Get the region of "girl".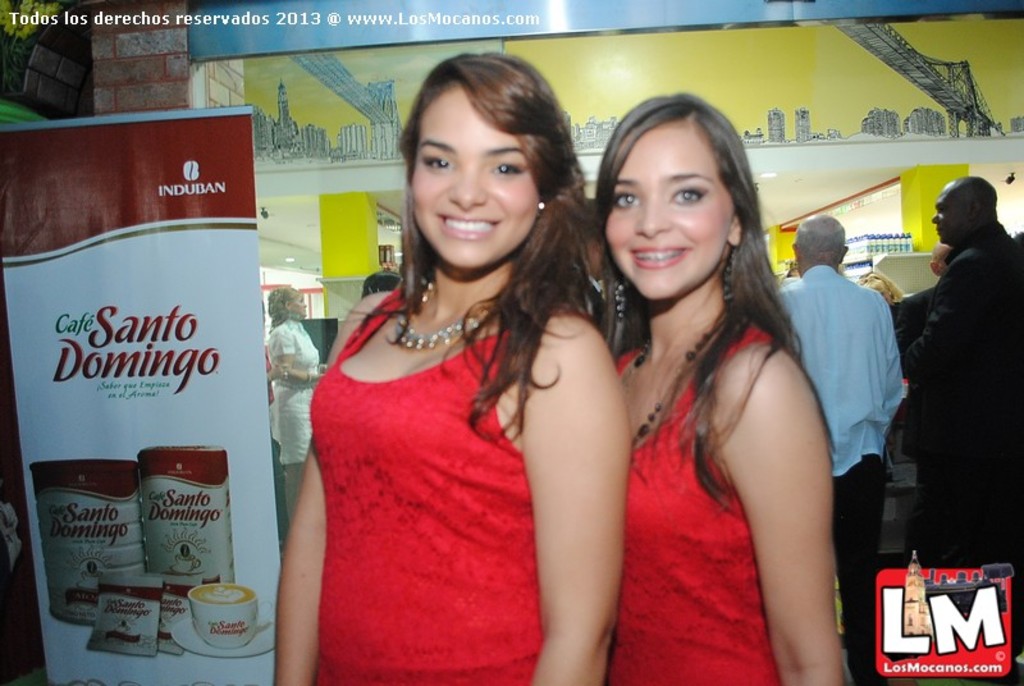
BBox(271, 47, 632, 685).
